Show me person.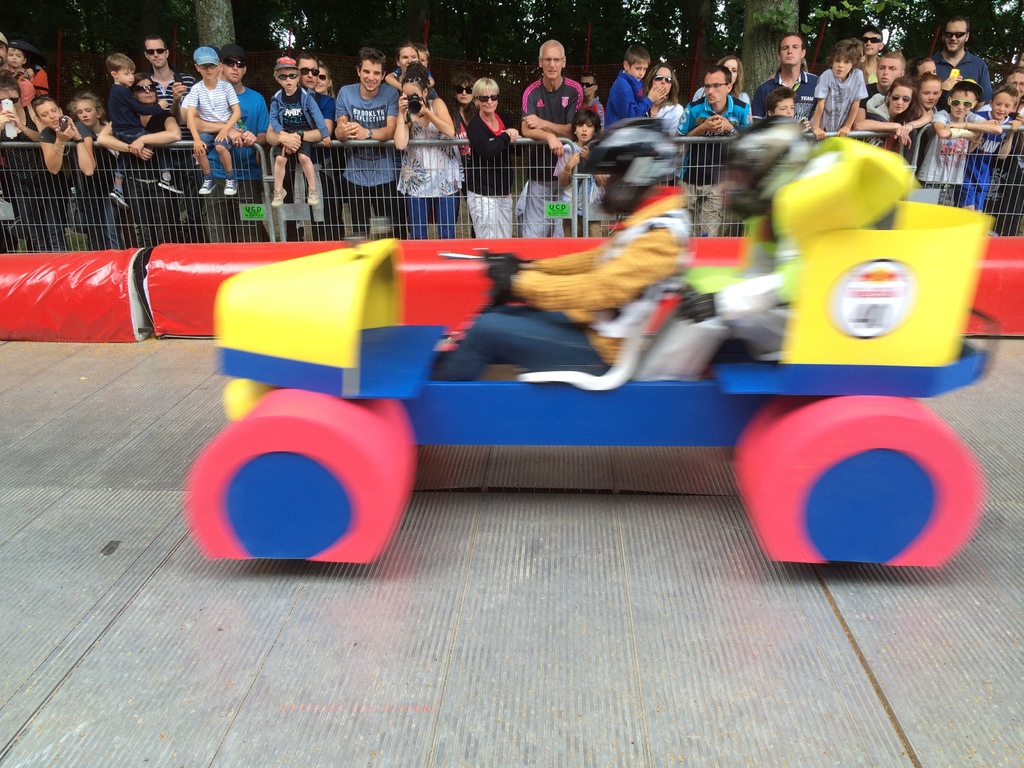
person is here: box=[0, 72, 40, 142].
